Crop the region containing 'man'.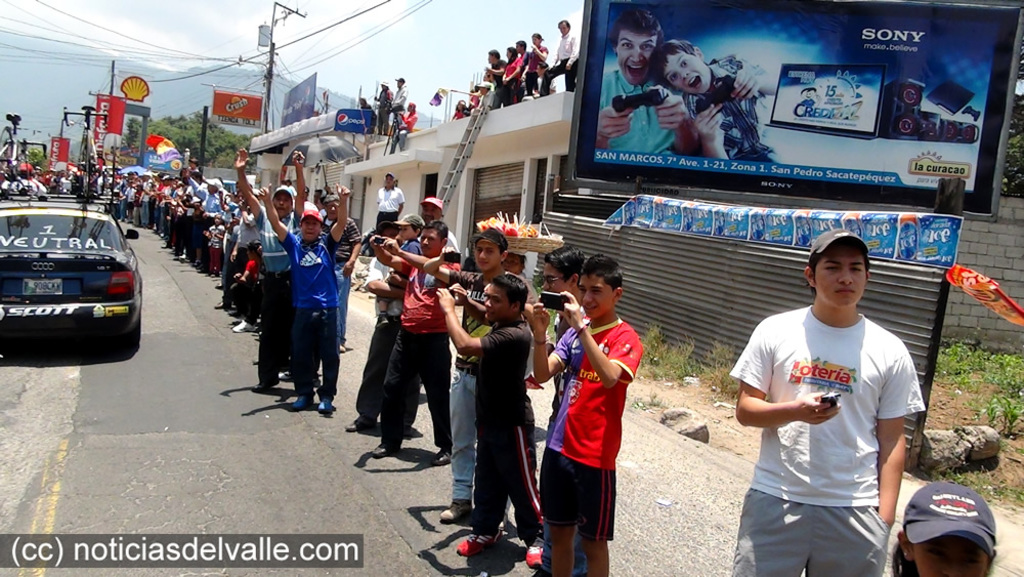
Crop region: (left=385, top=78, right=407, bottom=130).
